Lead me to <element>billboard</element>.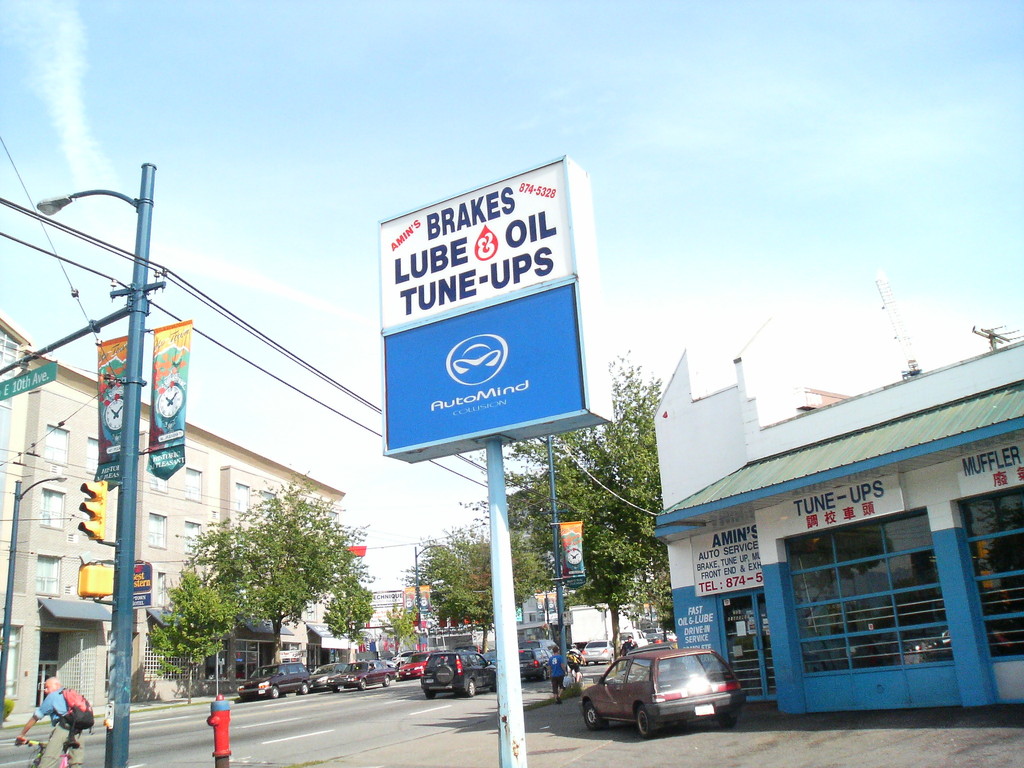
Lead to [376, 286, 617, 461].
